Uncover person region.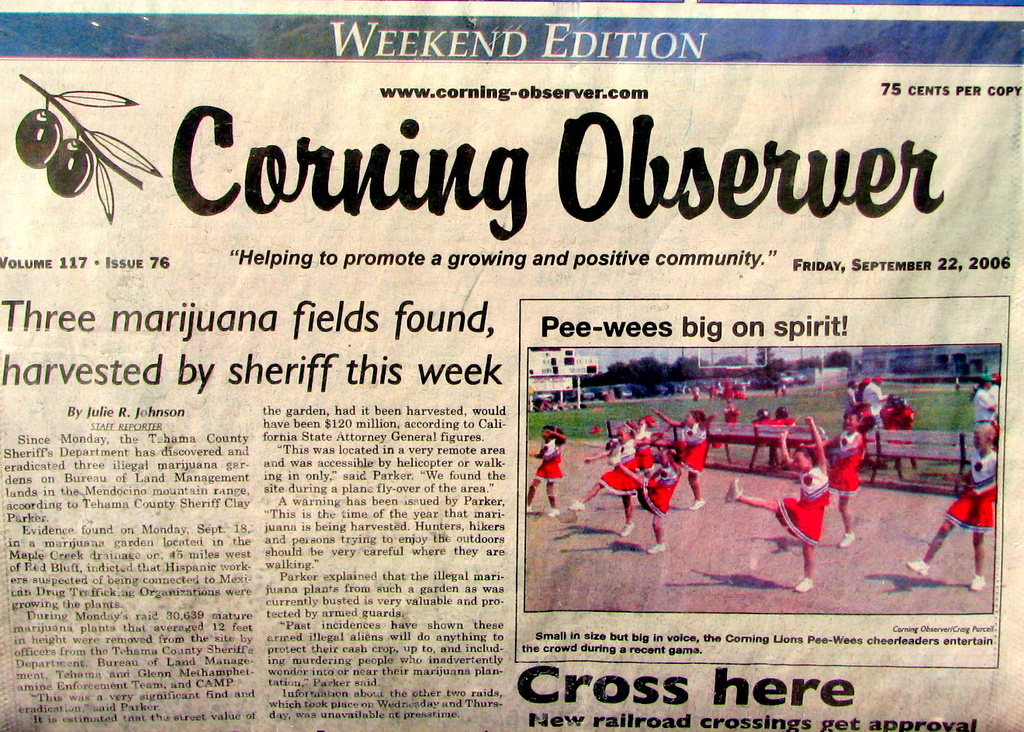
Uncovered: locate(907, 420, 1005, 586).
